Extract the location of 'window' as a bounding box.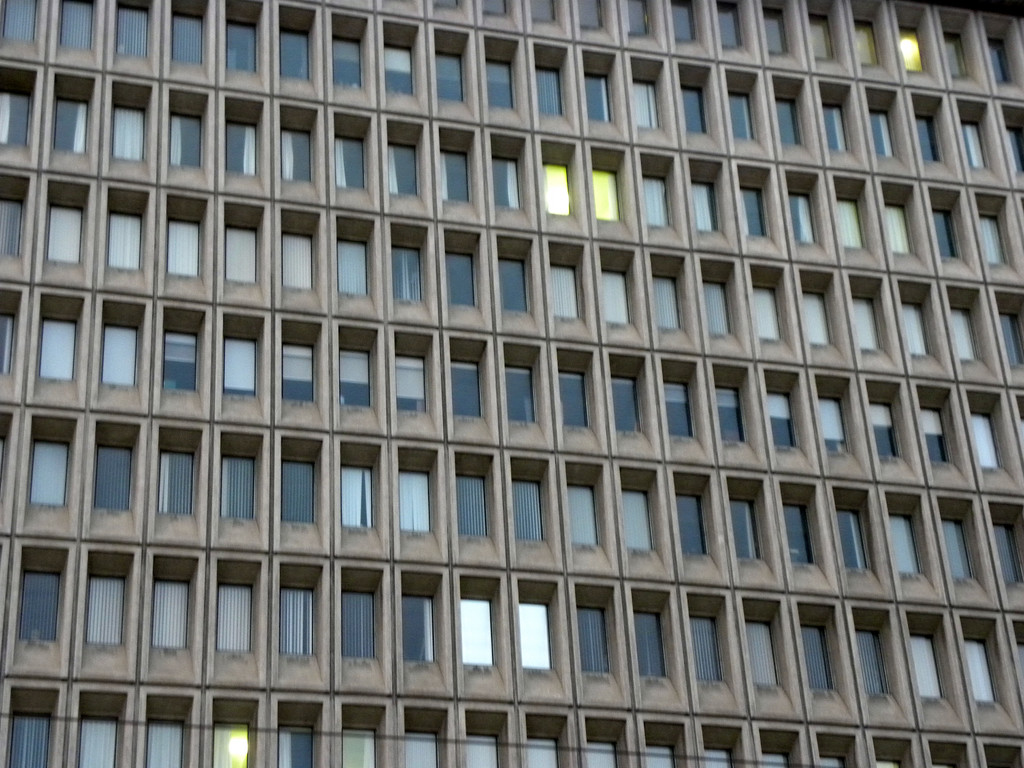
<bbox>332, 559, 393, 695</bbox>.
